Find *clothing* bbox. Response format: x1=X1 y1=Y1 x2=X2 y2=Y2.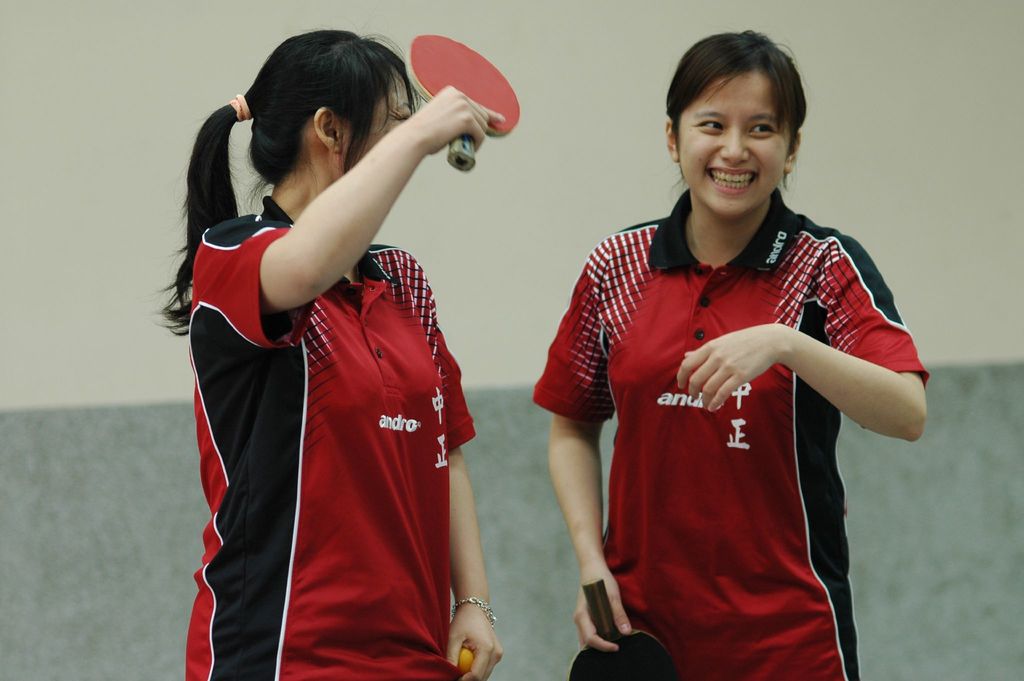
x1=184 y1=193 x2=474 y2=679.
